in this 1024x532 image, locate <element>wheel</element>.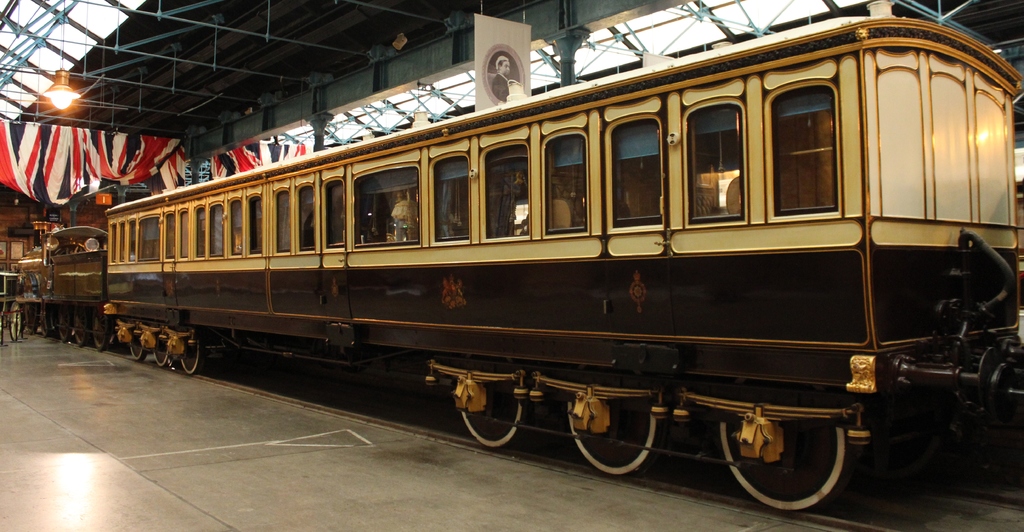
Bounding box: detection(128, 327, 148, 360).
